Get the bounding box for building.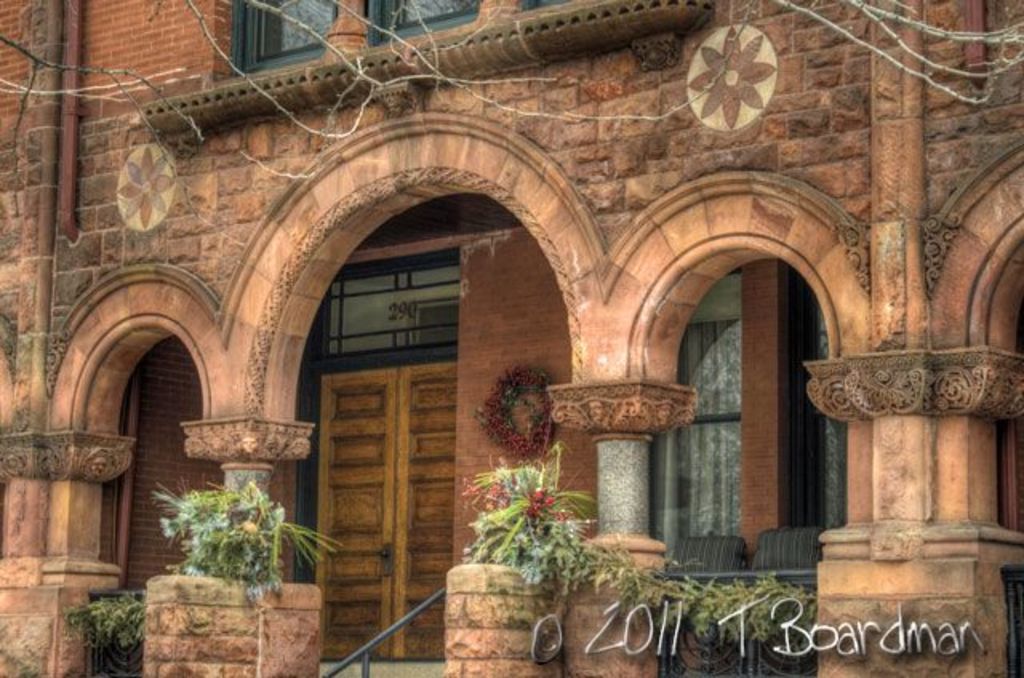
box(2, 0, 1022, 670).
